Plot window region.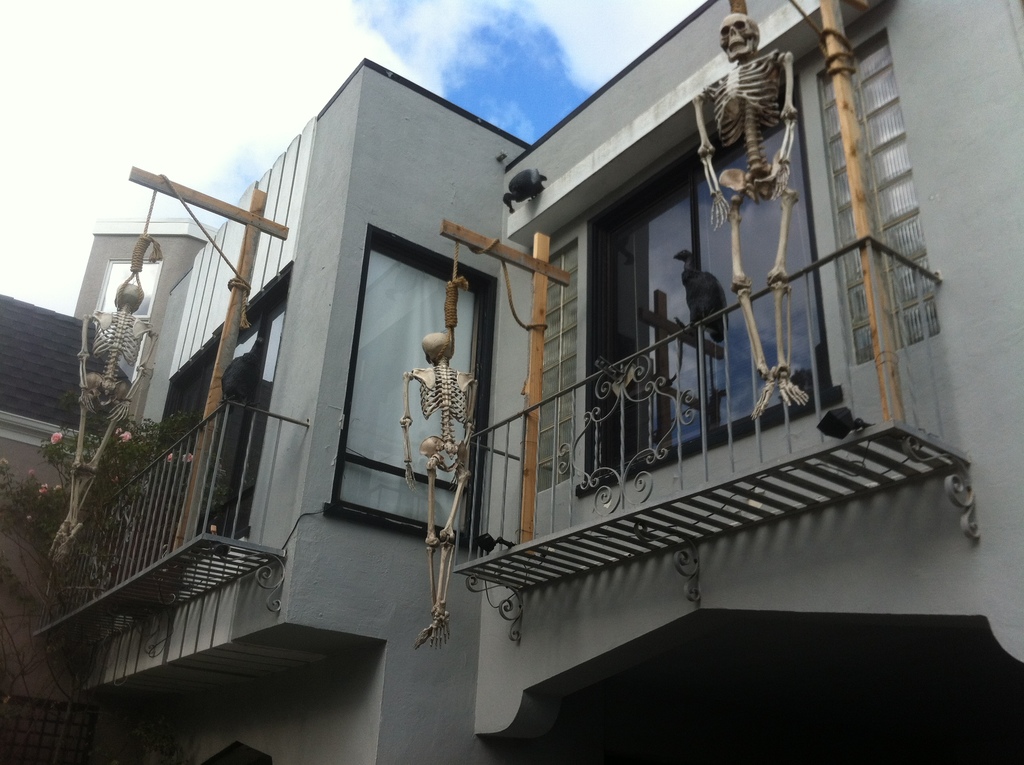
Plotted at left=324, top=220, right=497, bottom=550.
